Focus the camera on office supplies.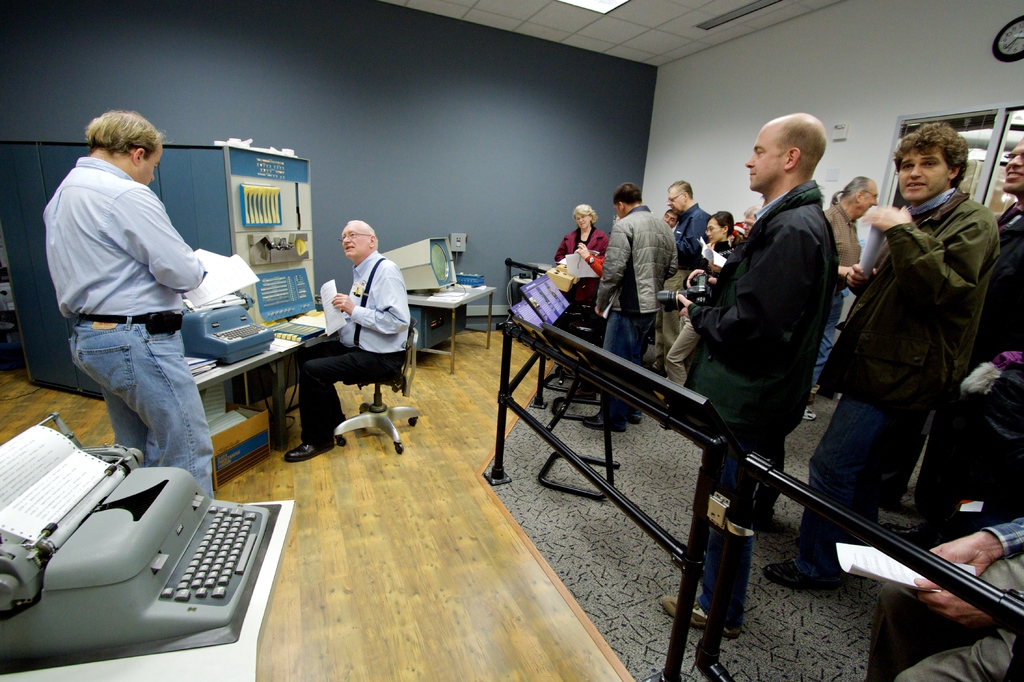
Focus region: <bbox>12, 435, 284, 640</bbox>.
